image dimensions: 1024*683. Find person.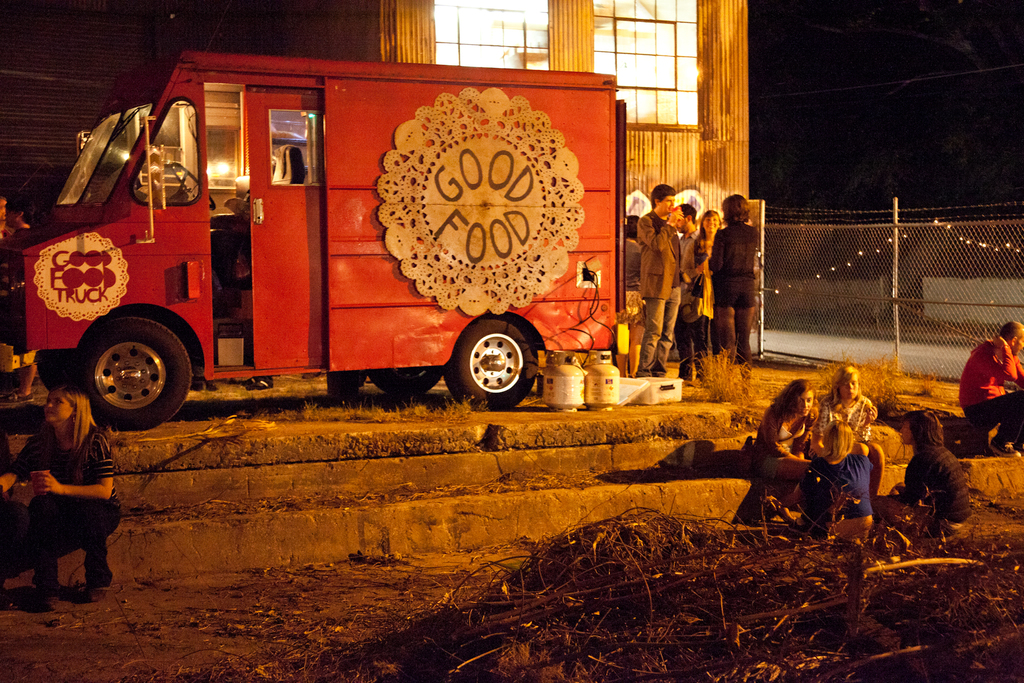
locate(717, 193, 771, 361).
